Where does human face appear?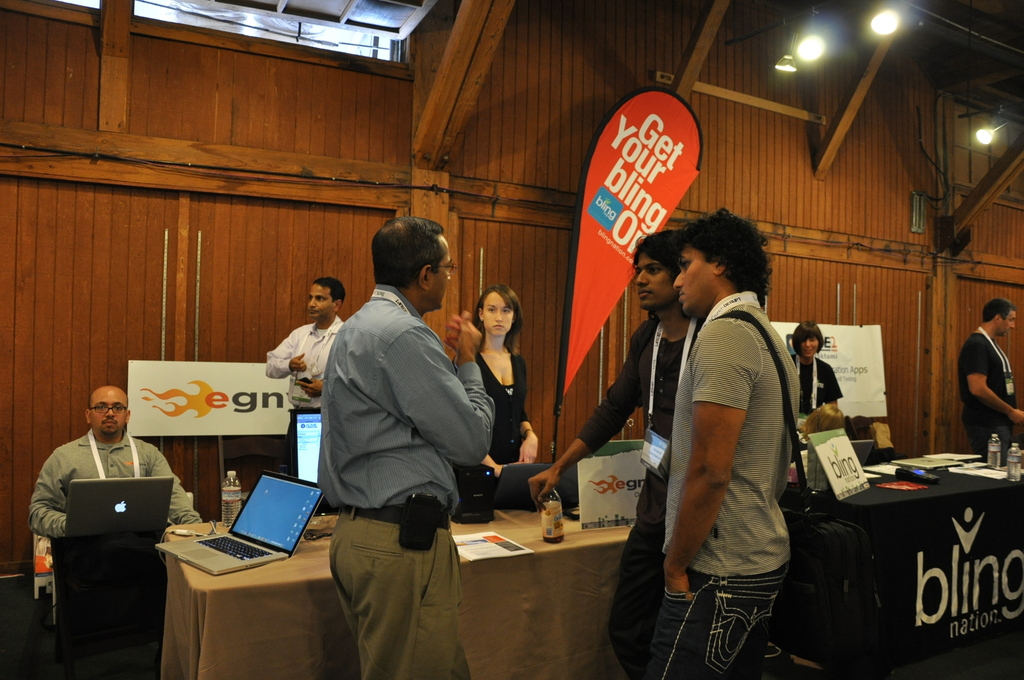
Appears at box(637, 248, 674, 311).
